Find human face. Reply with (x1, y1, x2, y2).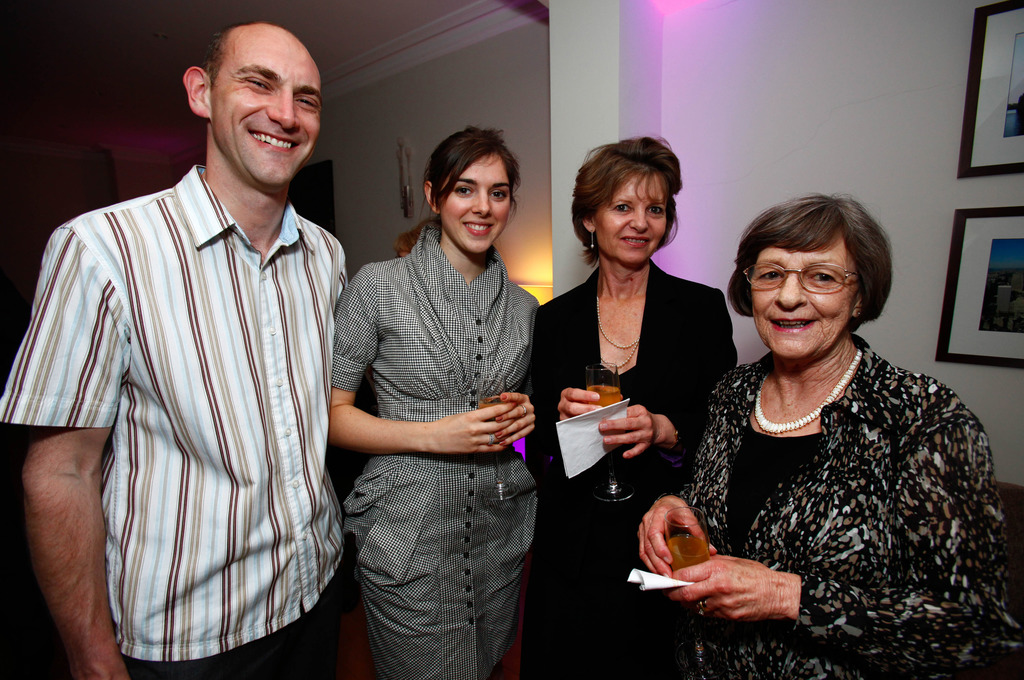
(214, 35, 321, 188).
